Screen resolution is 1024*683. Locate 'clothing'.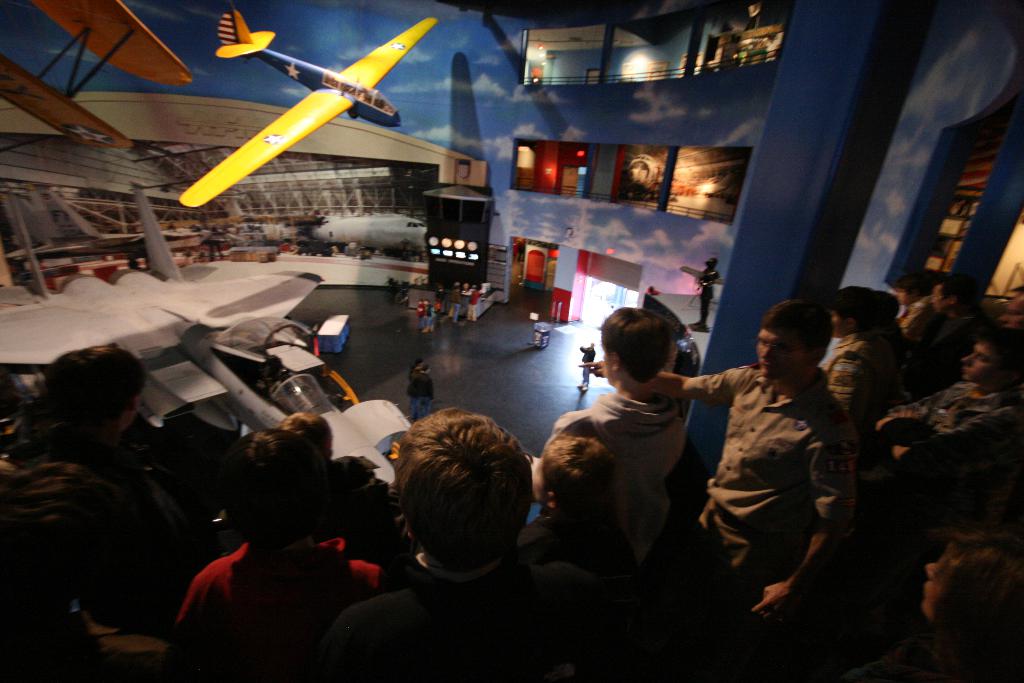
401,364,439,411.
